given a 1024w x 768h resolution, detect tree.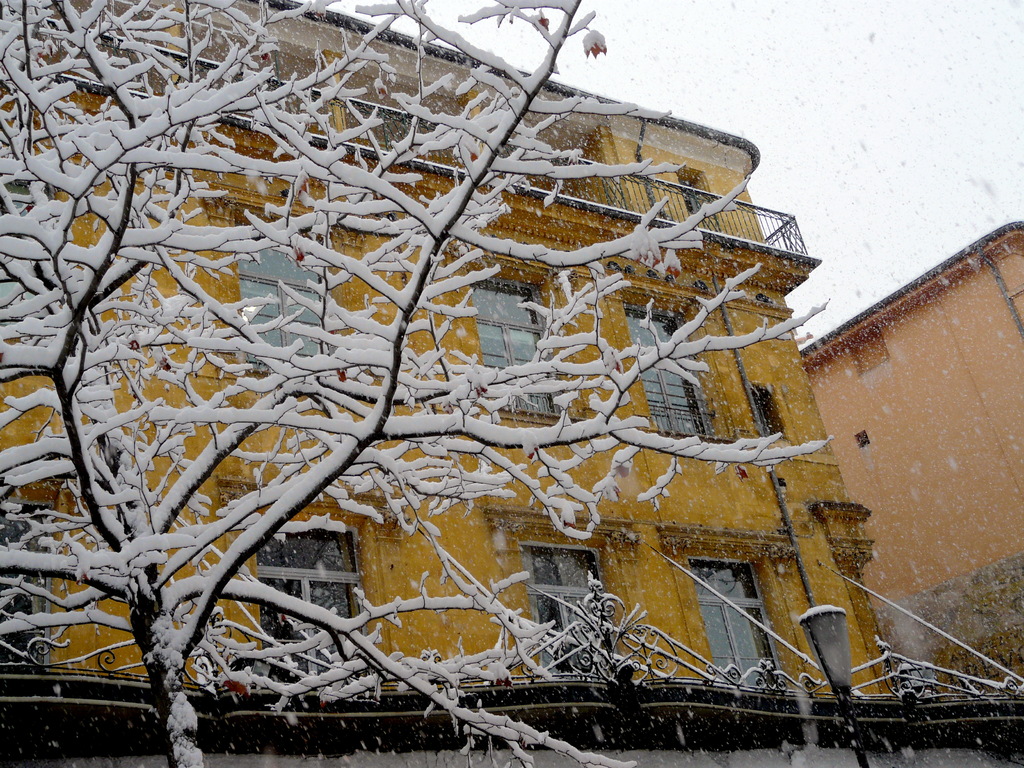
box=[4, 15, 988, 745].
